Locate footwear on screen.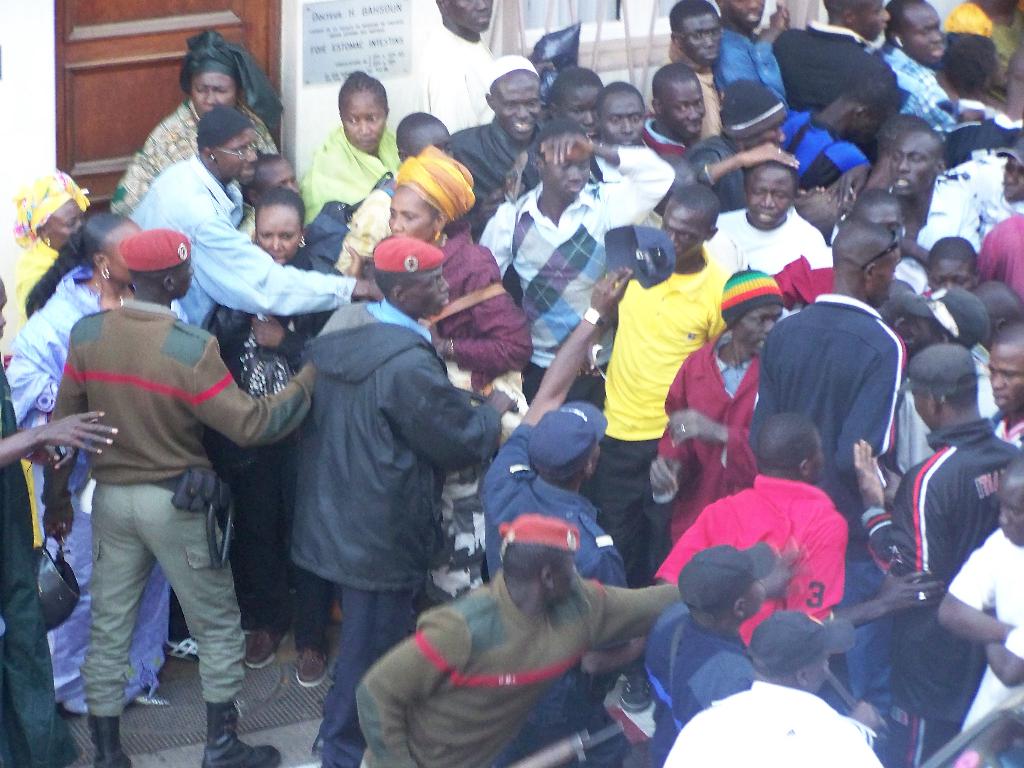
On screen at <bbox>86, 712, 134, 767</bbox>.
